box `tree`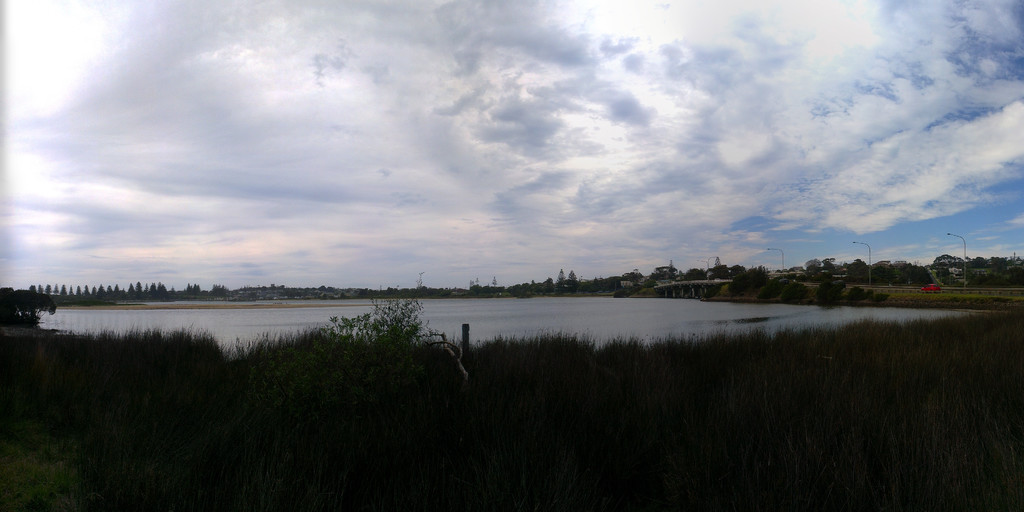
pyautogui.locateOnScreen(490, 274, 496, 288)
